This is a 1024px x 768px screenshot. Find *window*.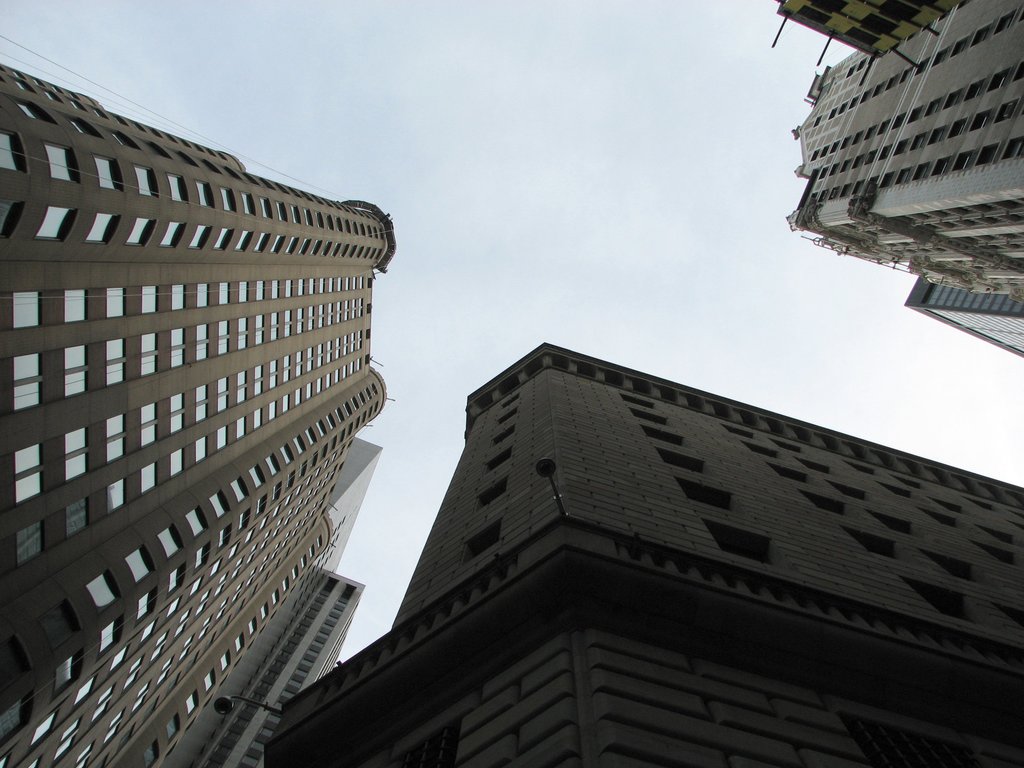
Bounding box: rect(123, 214, 161, 250).
